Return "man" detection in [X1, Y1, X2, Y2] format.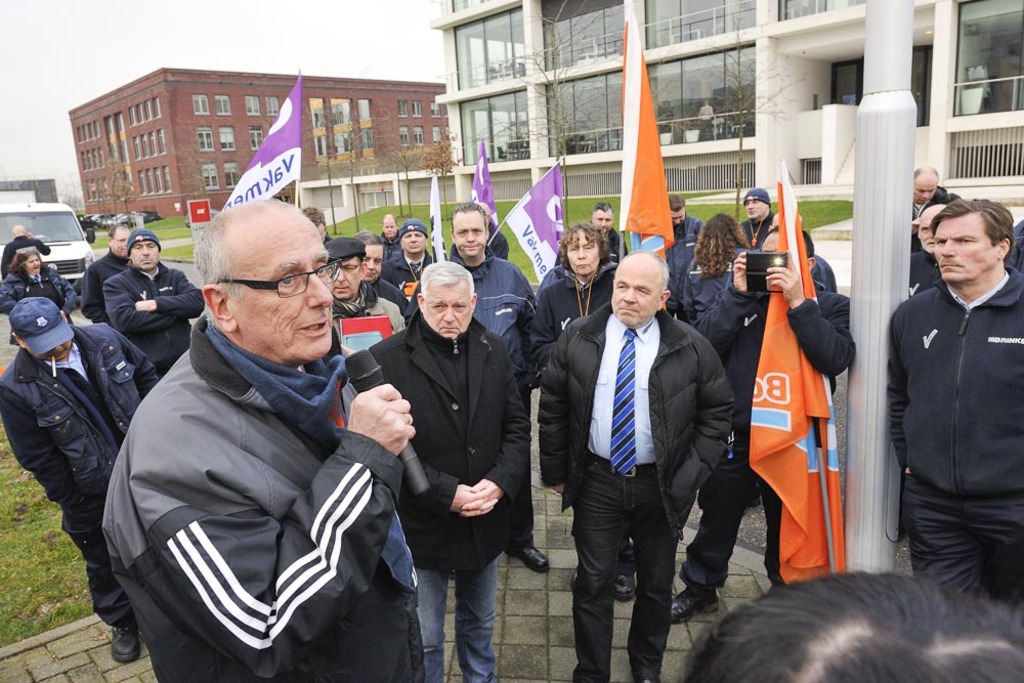
[403, 205, 540, 574].
